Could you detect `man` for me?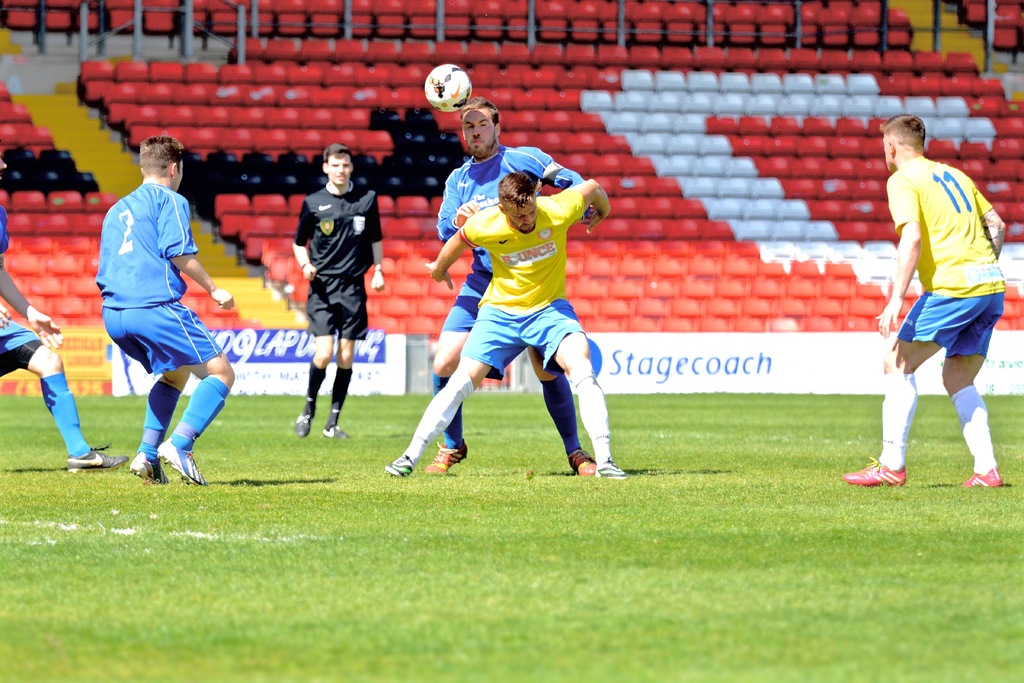
Detection result: Rect(0, 154, 130, 476).
